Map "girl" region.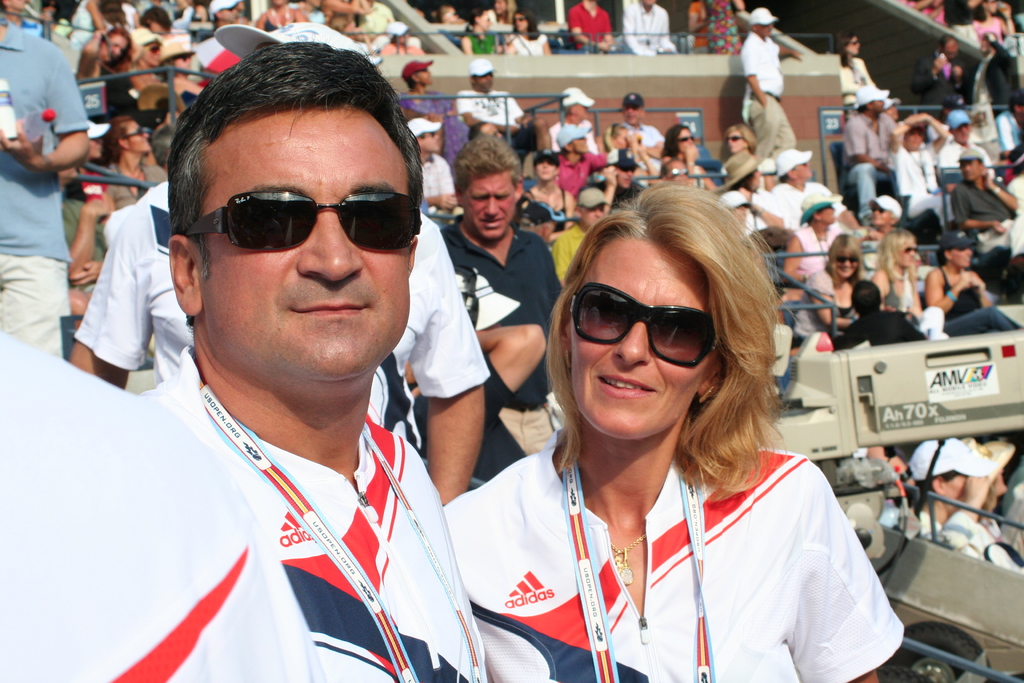
Mapped to l=439, t=178, r=908, b=682.
